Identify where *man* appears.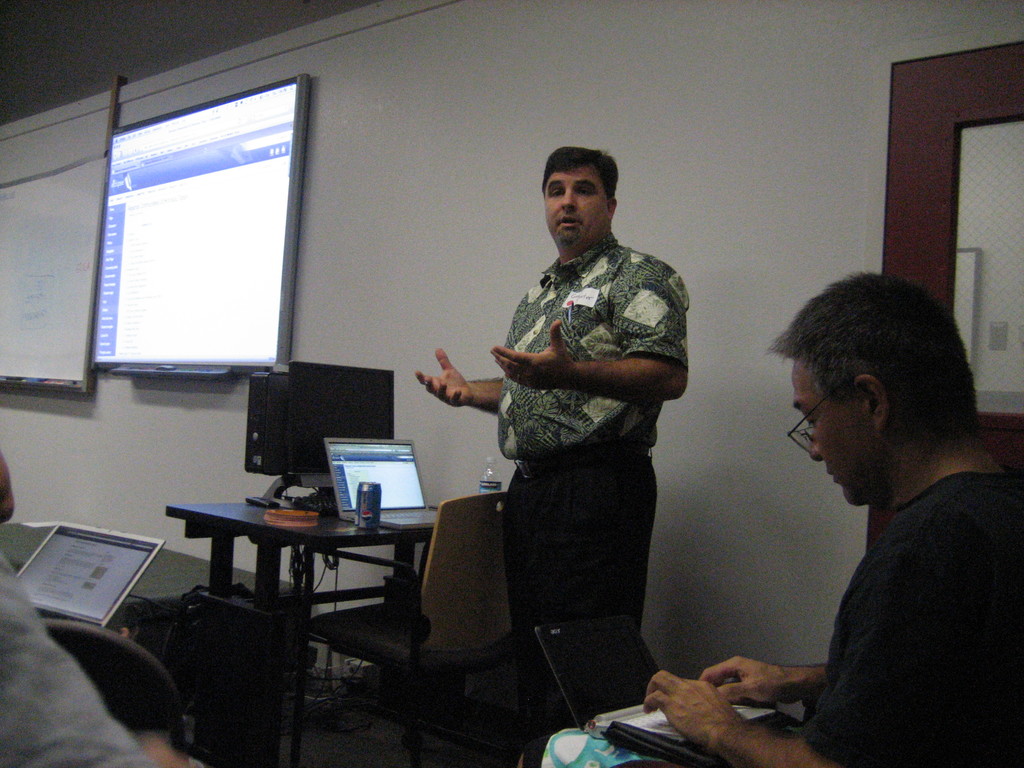
Appears at box(450, 143, 712, 708).
